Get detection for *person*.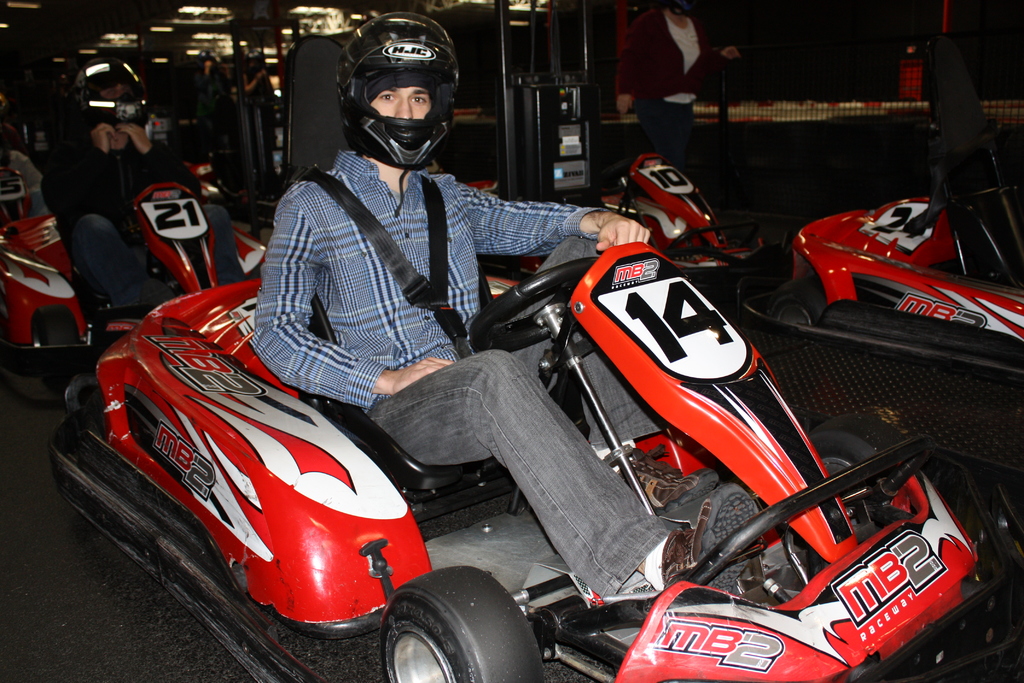
Detection: (x1=30, y1=50, x2=254, y2=311).
